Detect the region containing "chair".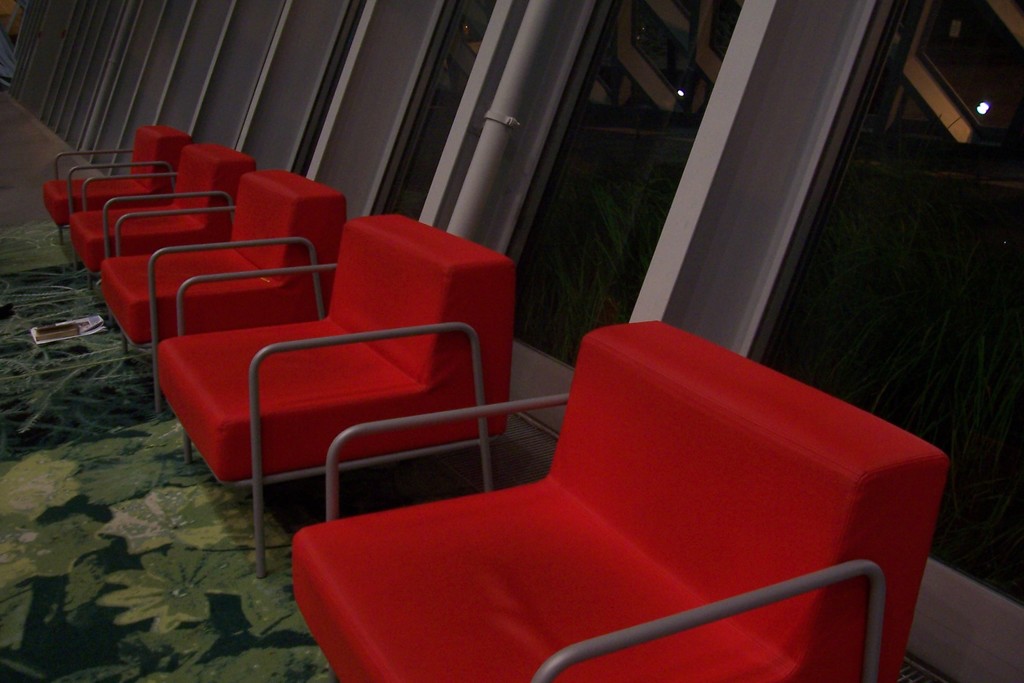
[x1=39, y1=133, x2=191, y2=251].
